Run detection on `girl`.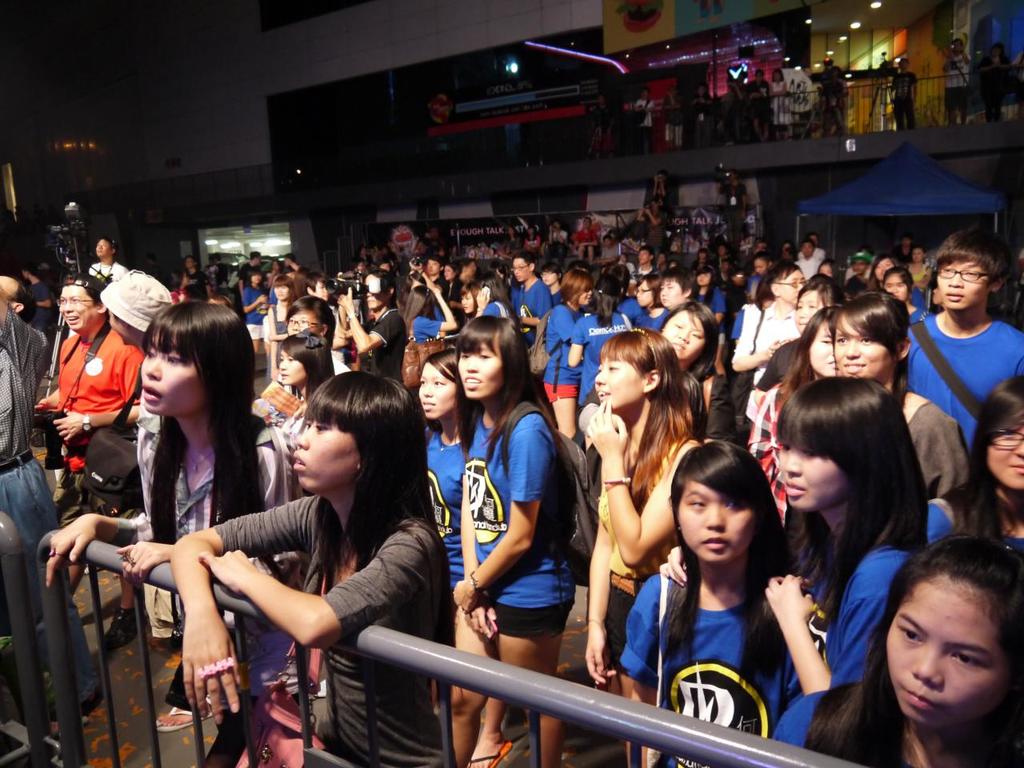
Result: rect(246, 269, 271, 357).
